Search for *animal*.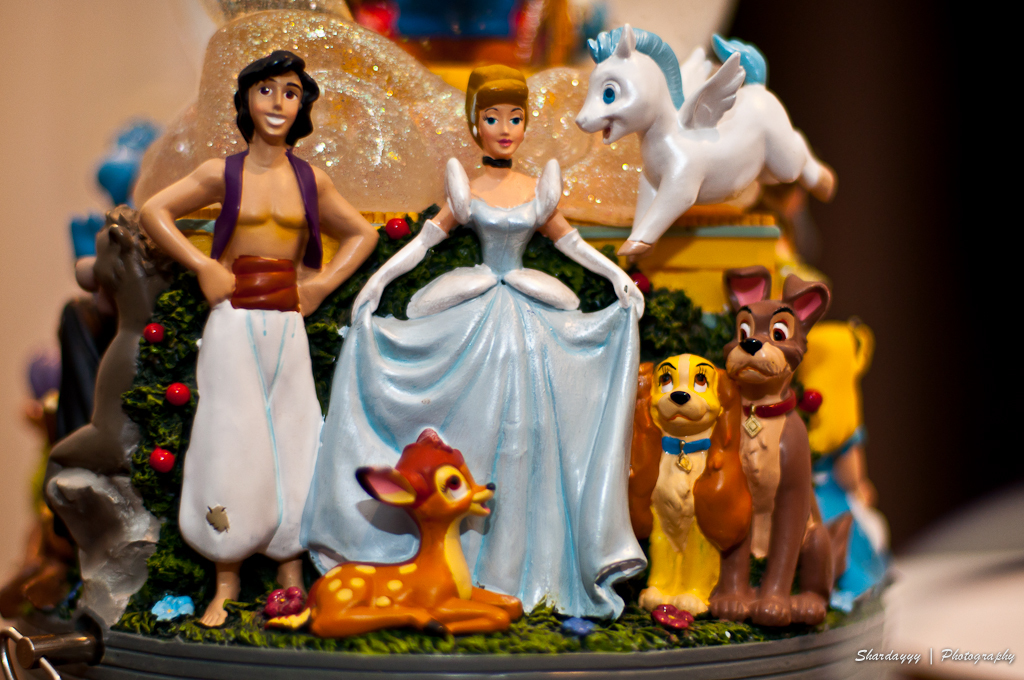
Found at [x1=642, y1=355, x2=728, y2=618].
